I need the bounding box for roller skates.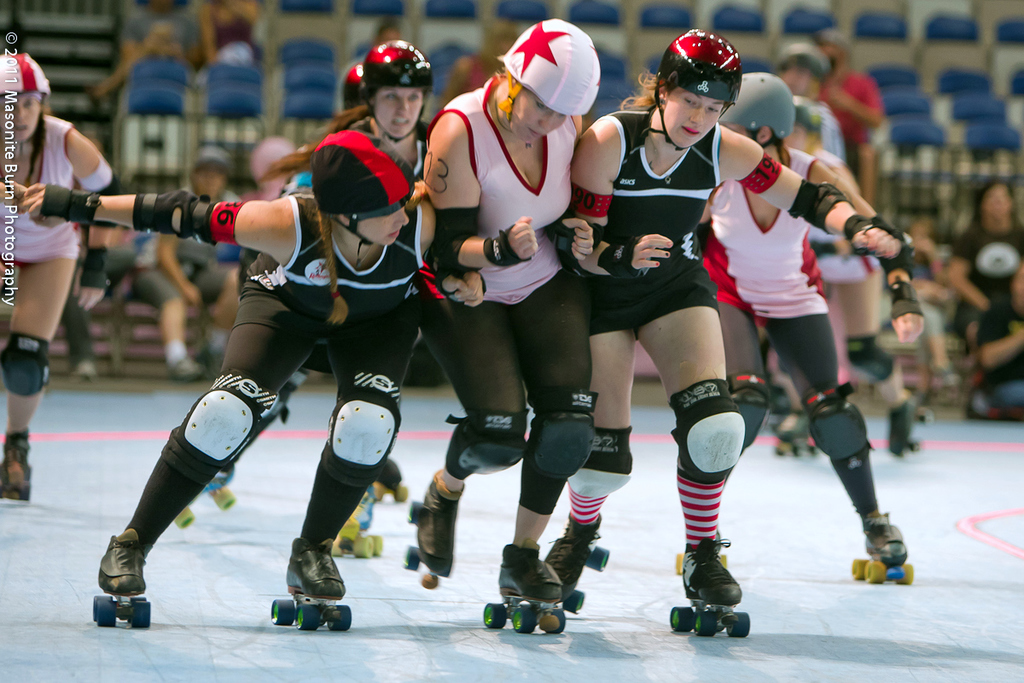
Here it is: l=673, t=546, r=729, b=581.
